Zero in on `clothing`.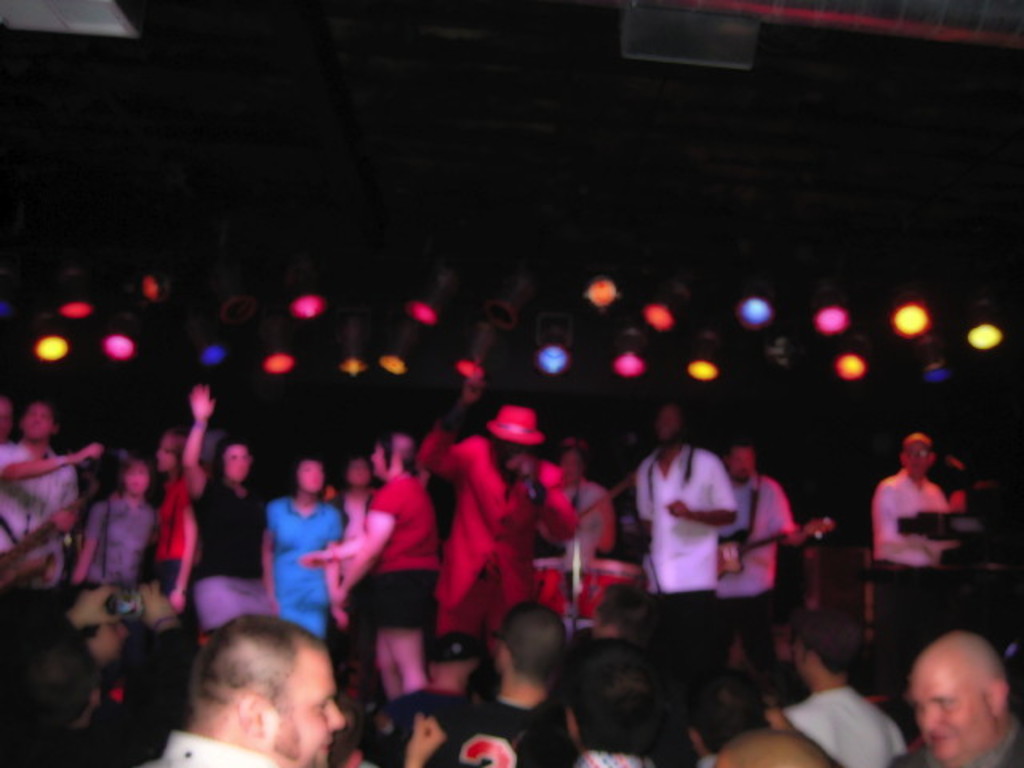
Zeroed in: bbox(437, 694, 566, 765).
